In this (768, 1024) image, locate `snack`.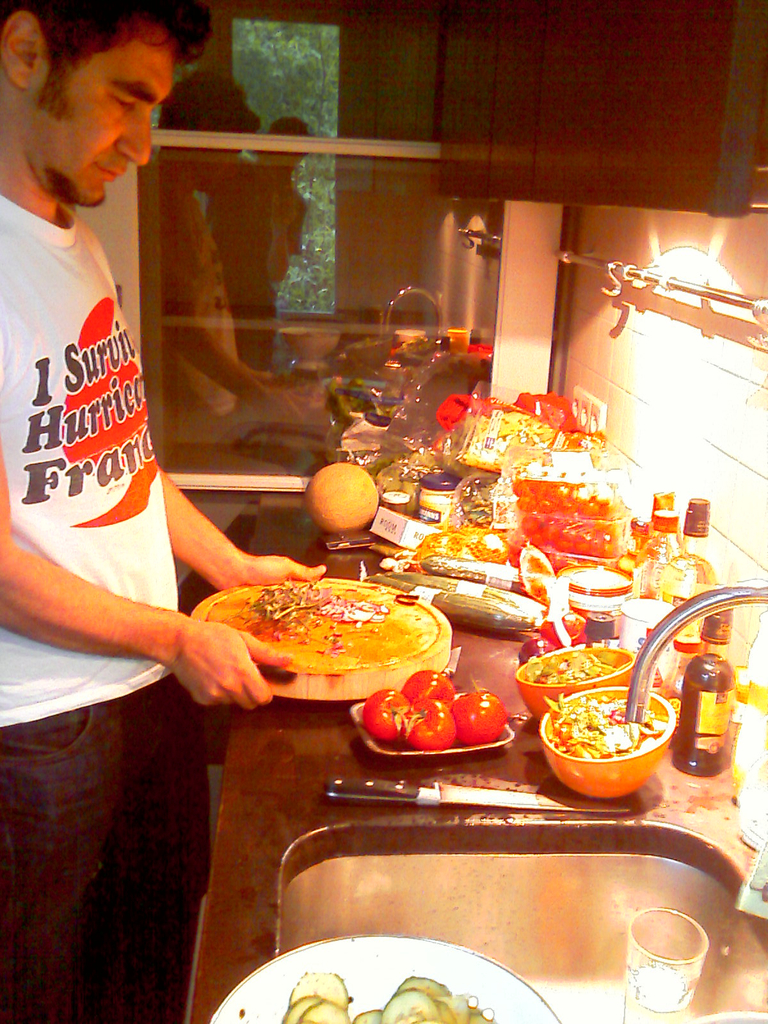
Bounding box: (552,693,673,762).
